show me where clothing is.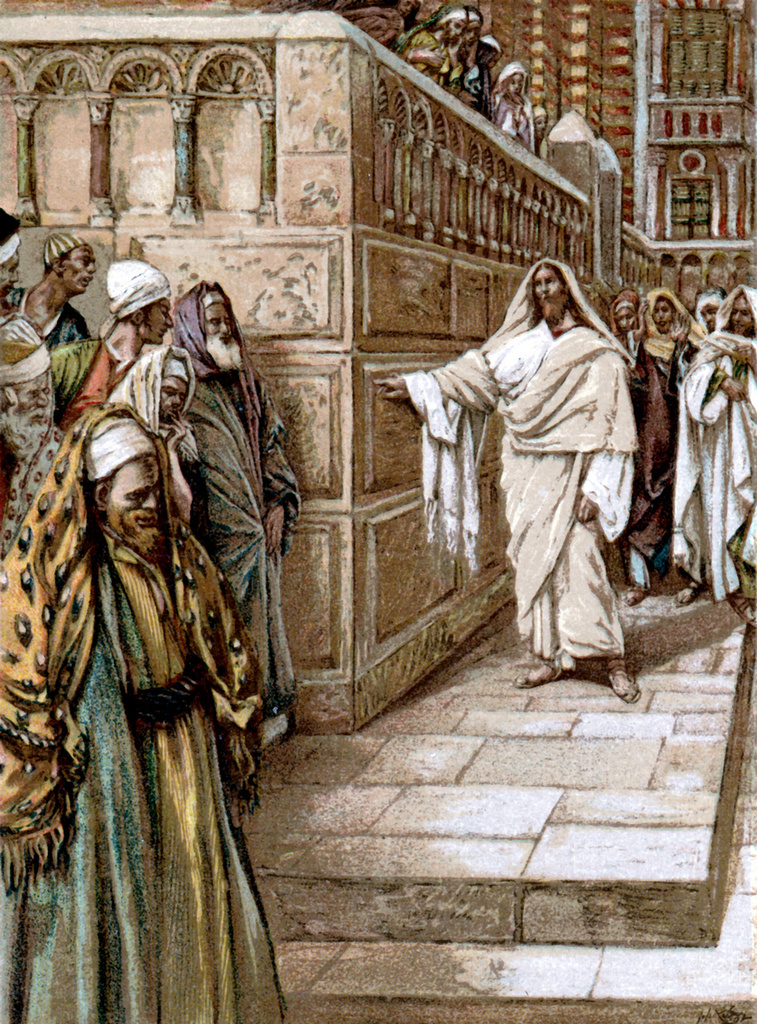
clothing is at crop(663, 298, 756, 618).
